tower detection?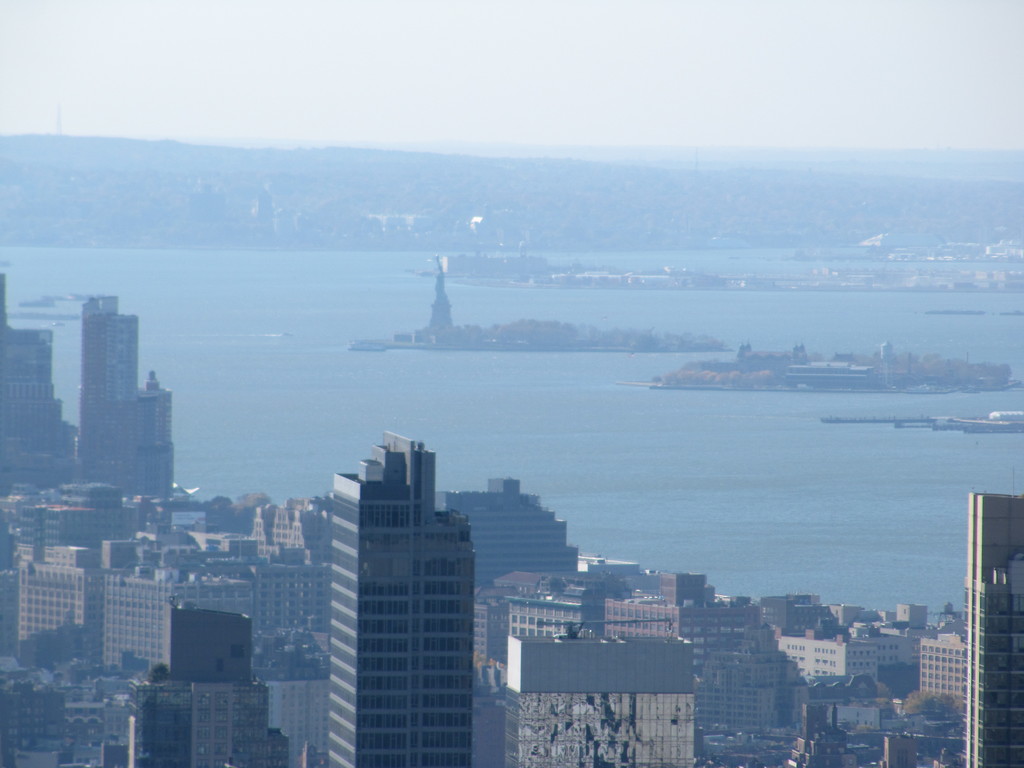
crop(296, 414, 486, 741)
